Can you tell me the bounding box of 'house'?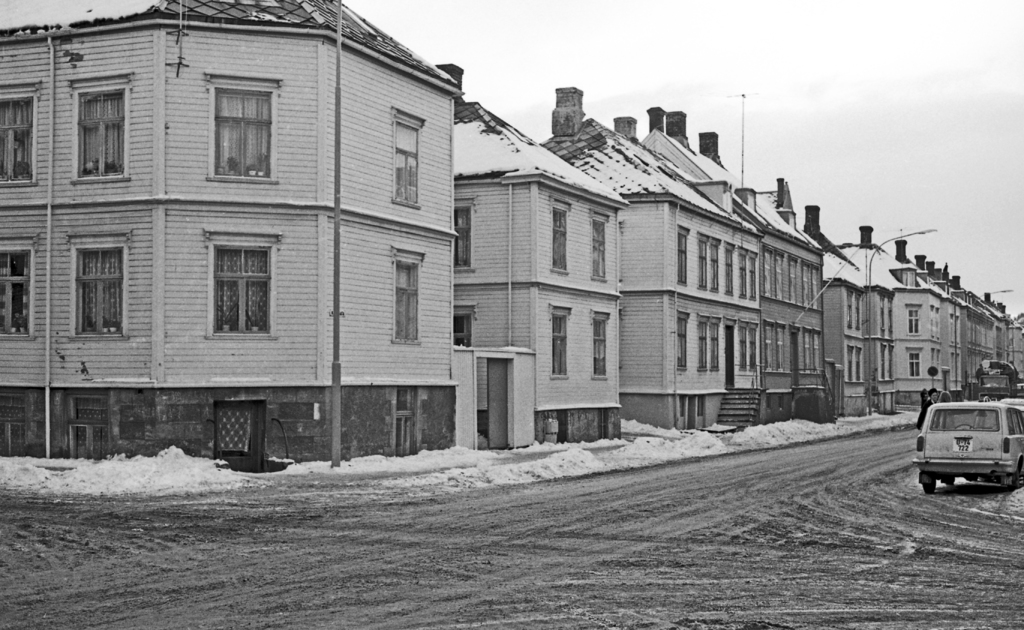
{"left": 938, "top": 255, "right": 979, "bottom": 405}.
